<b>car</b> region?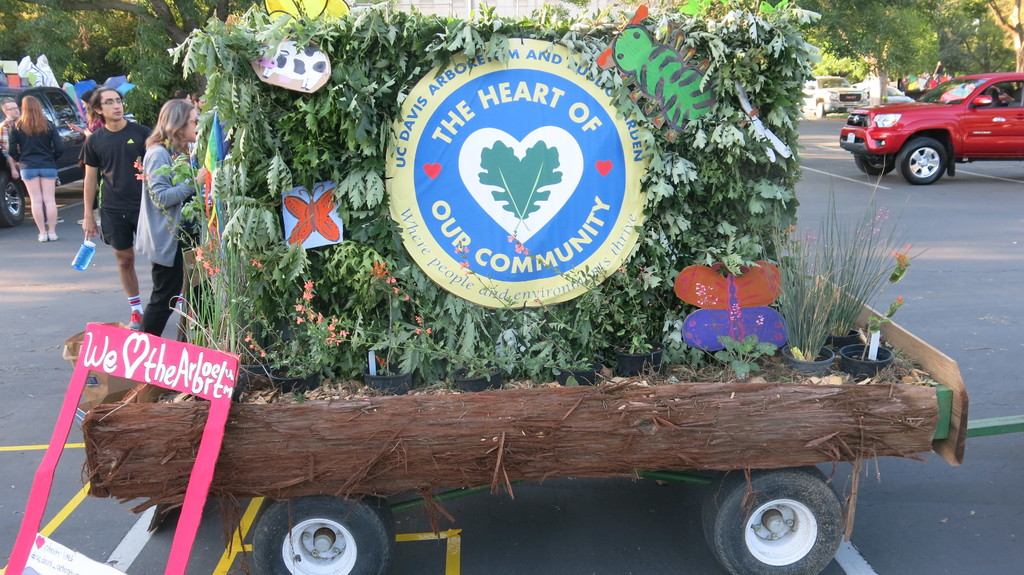
bbox(0, 84, 104, 217)
